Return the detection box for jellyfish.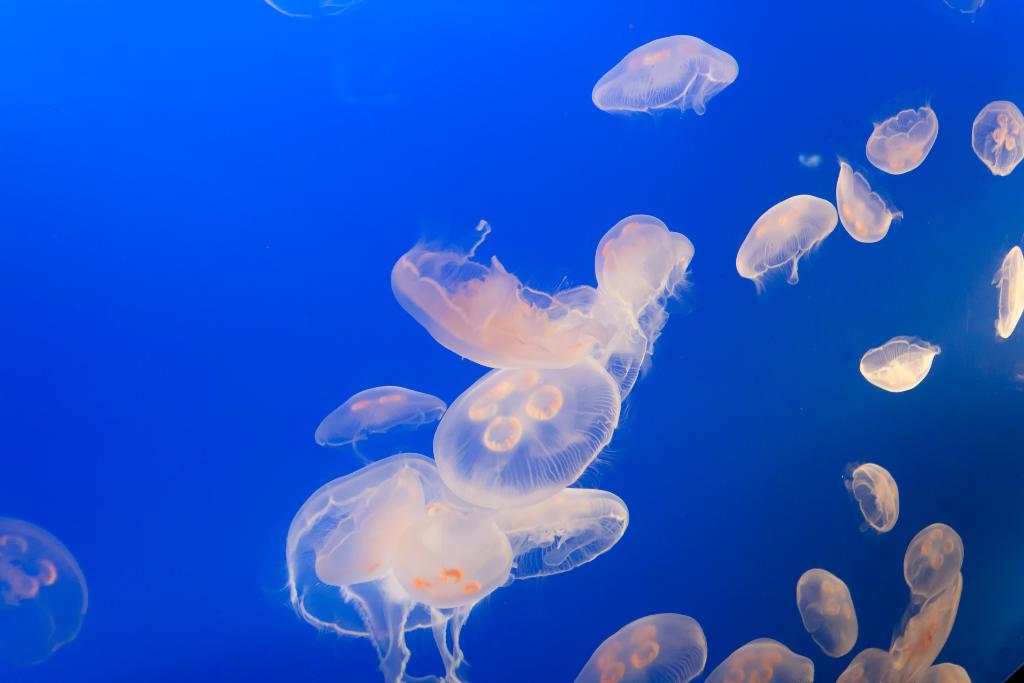
x1=863 y1=104 x2=945 y2=178.
